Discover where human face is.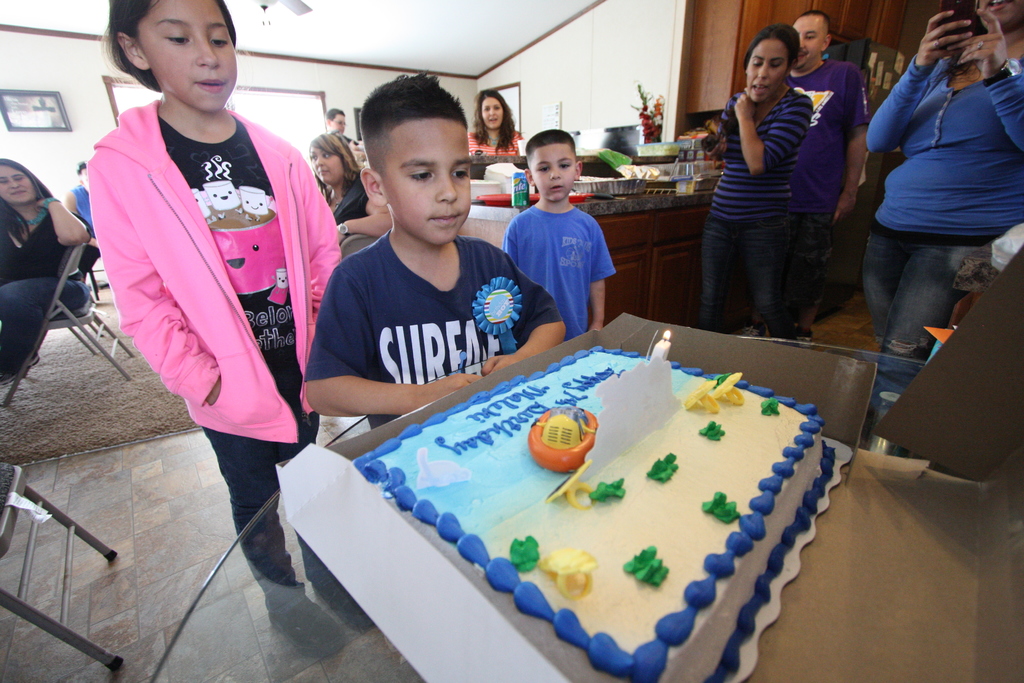
Discovered at Rect(136, 0, 233, 114).
